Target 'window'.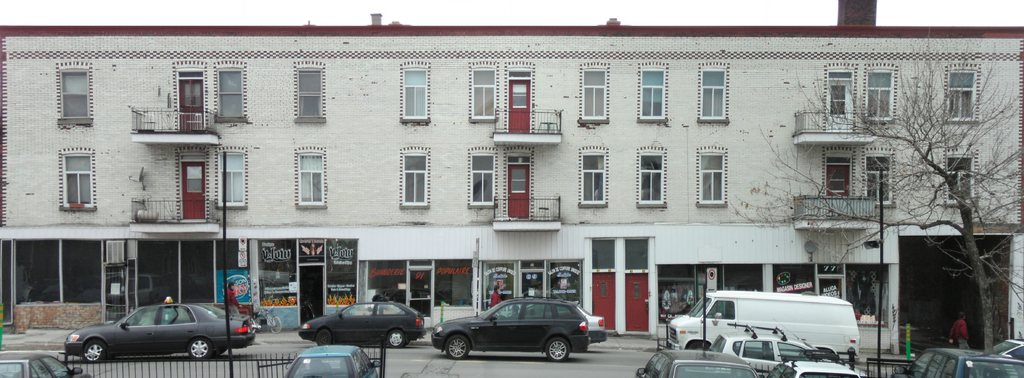
Target region: pyautogui.locateOnScreen(56, 70, 90, 124).
